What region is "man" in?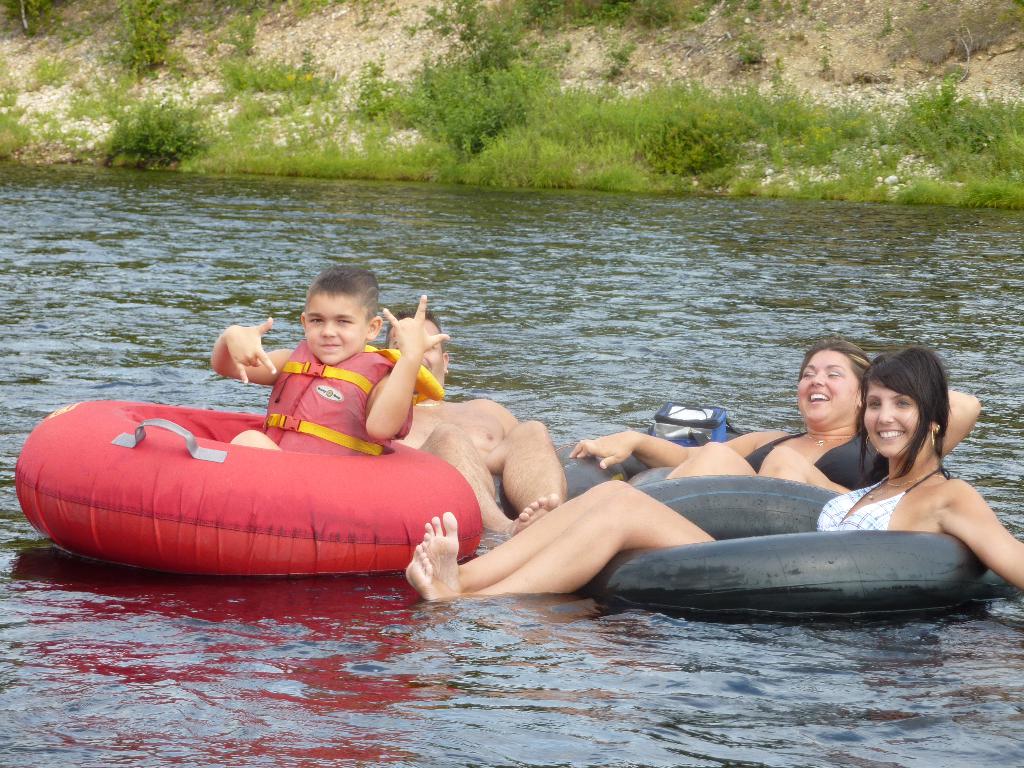
<bbox>377, 309, 569, 533</bbox>.
